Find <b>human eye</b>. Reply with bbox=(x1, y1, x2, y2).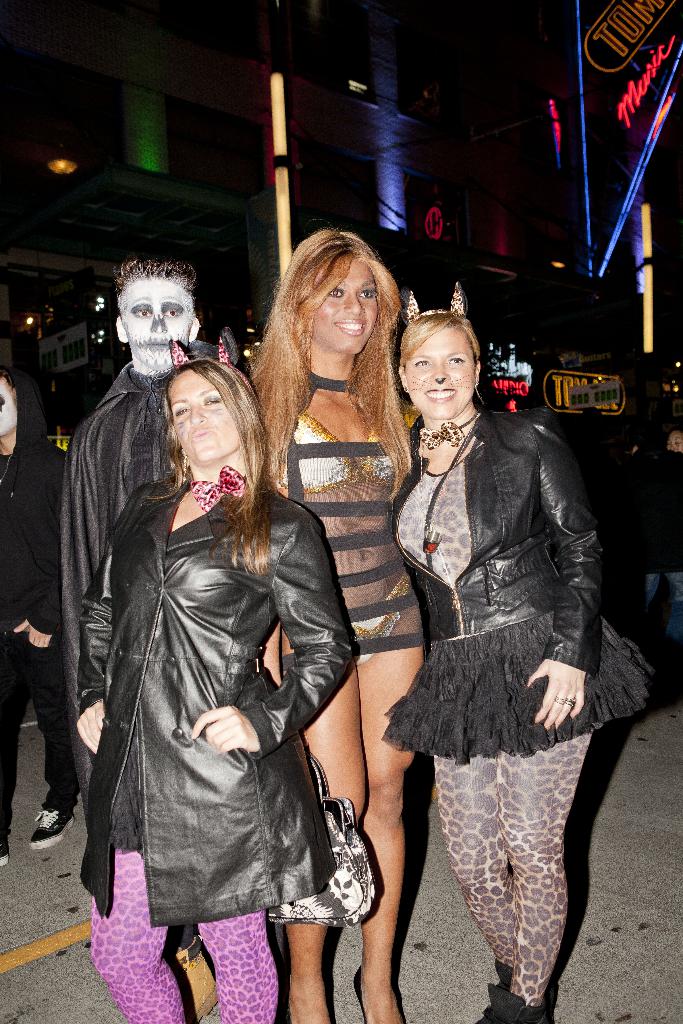
bbox=(413, 358, 429, 369).
